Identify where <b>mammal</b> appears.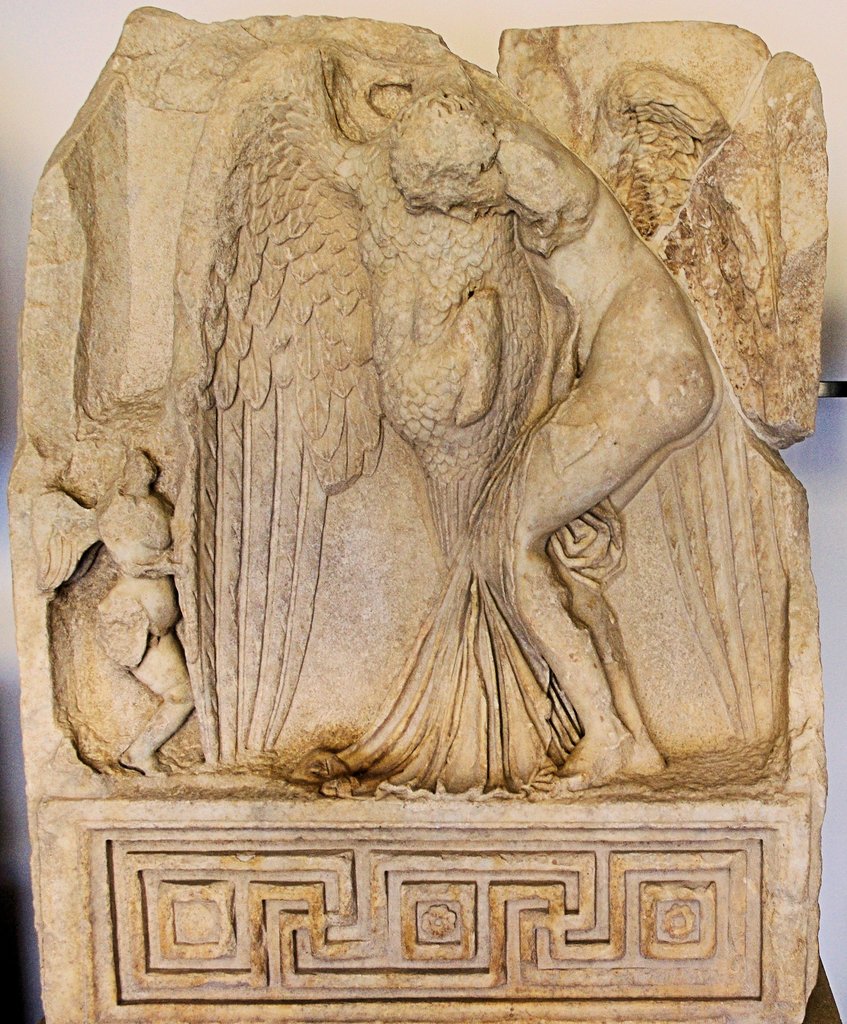
Appears at locate(264, 101, 588, 810).
